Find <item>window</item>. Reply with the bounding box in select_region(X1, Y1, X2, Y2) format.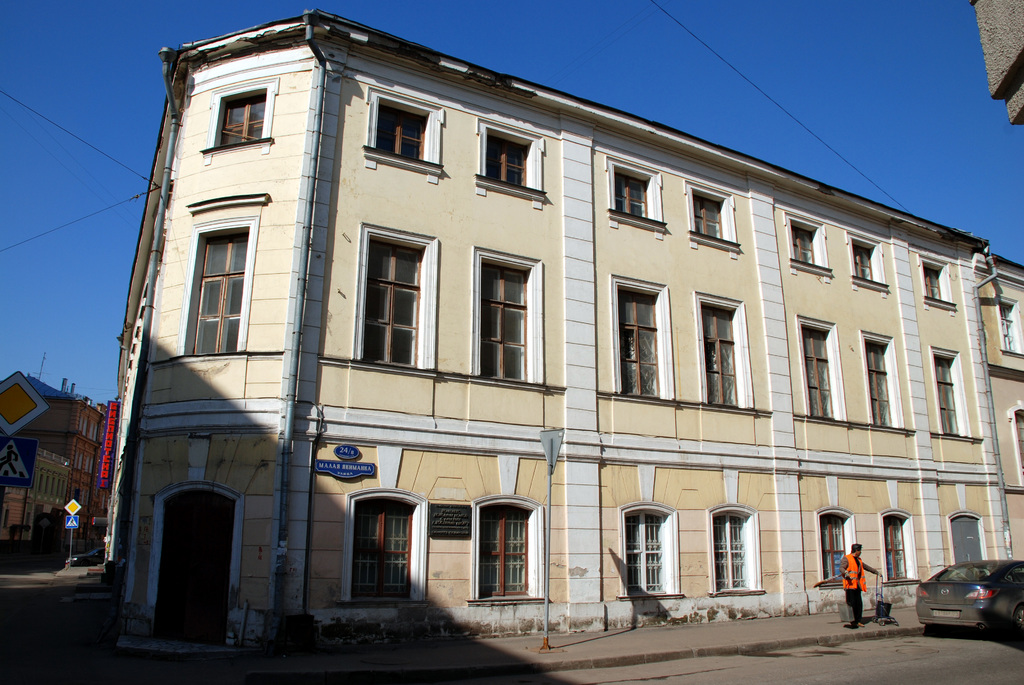
select_region(878, 518, 918, 585).
